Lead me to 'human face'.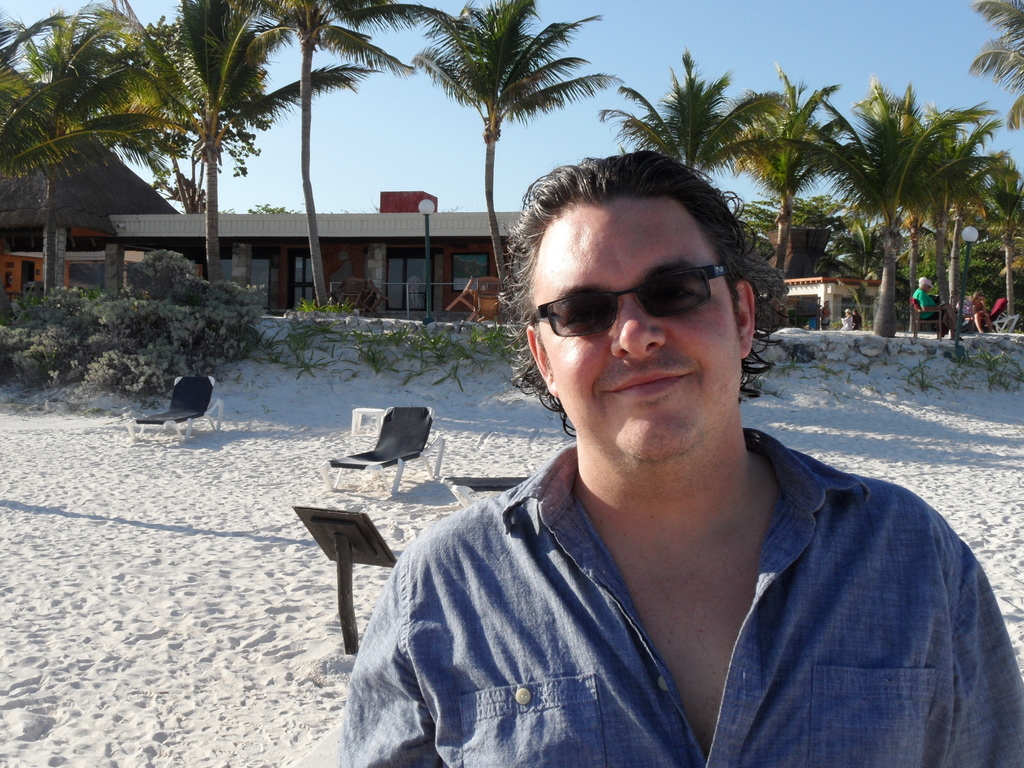
Lead to box=[541, 200, 745, 453].
